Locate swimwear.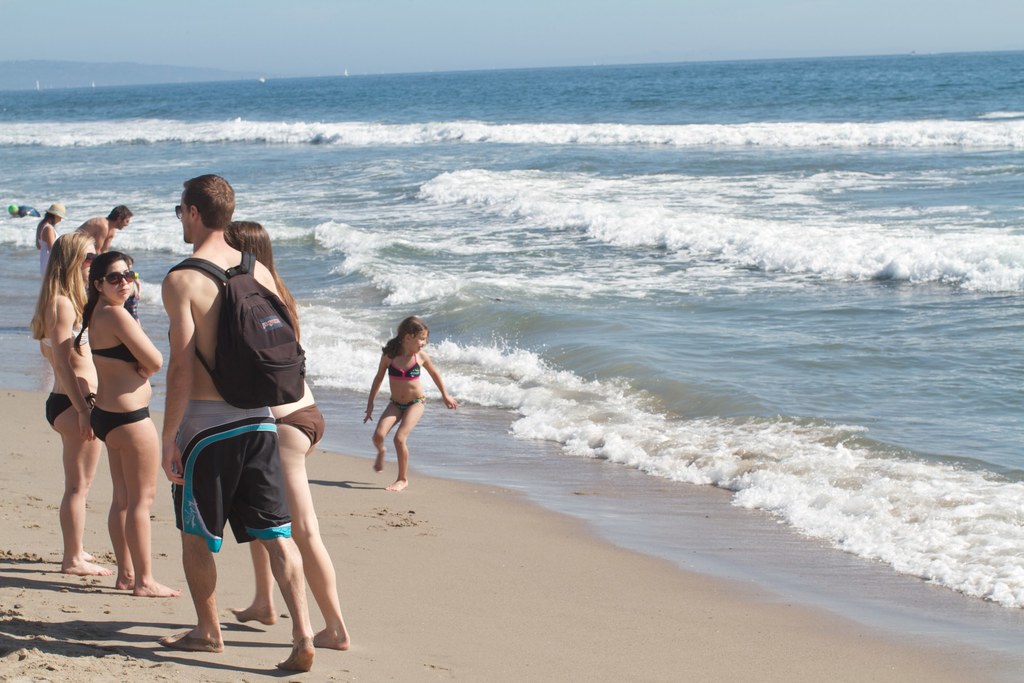
Bounding box: (31,222,53,284).
